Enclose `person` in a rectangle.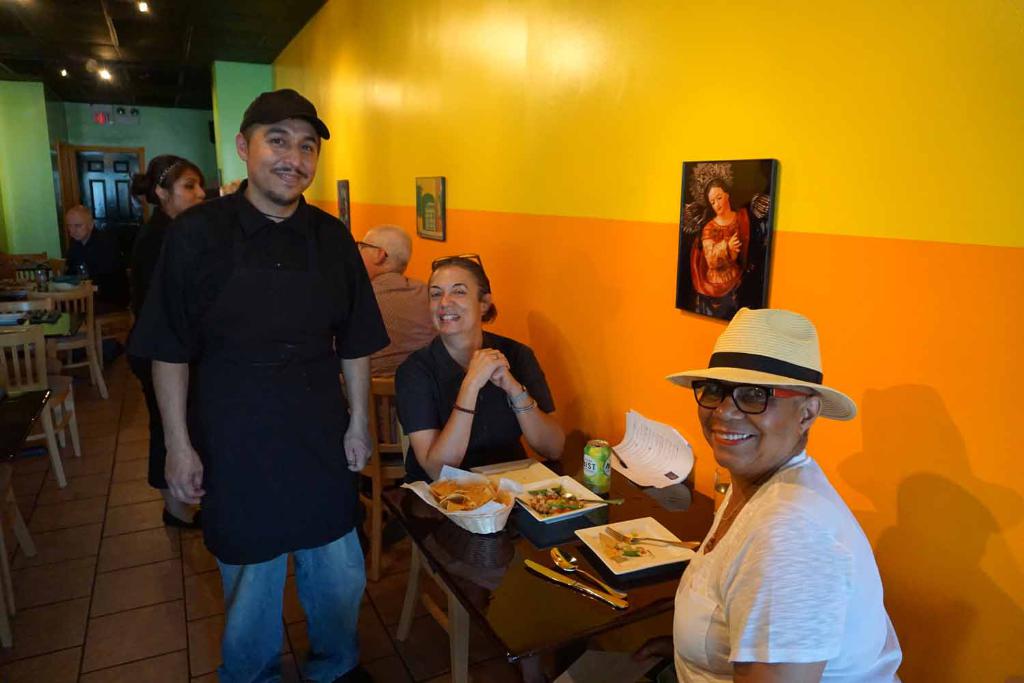
{"left": 135, "top": 85, "right": 387, "bottom": 658}.
